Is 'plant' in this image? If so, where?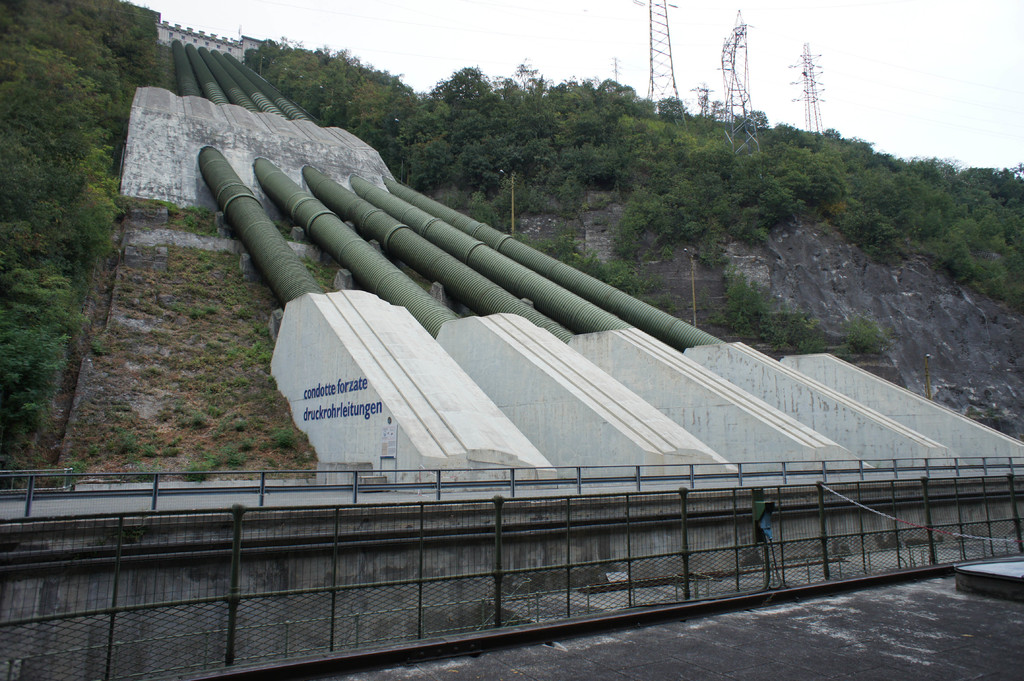
Yes, at 182:405:215:428.
